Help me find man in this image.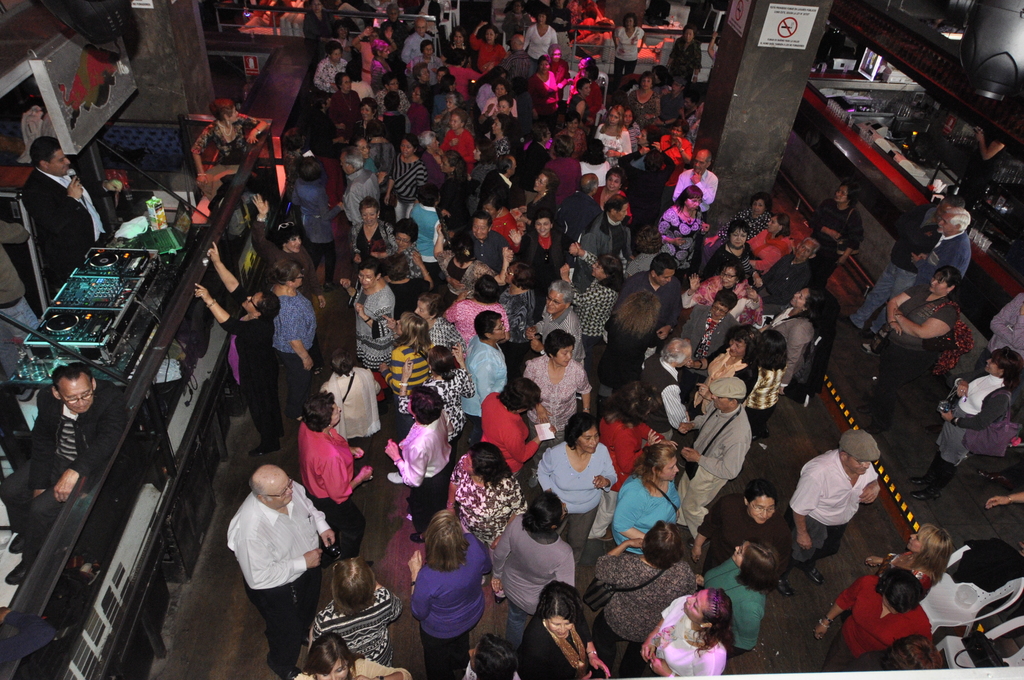
Found it: (455,207,518,294).
